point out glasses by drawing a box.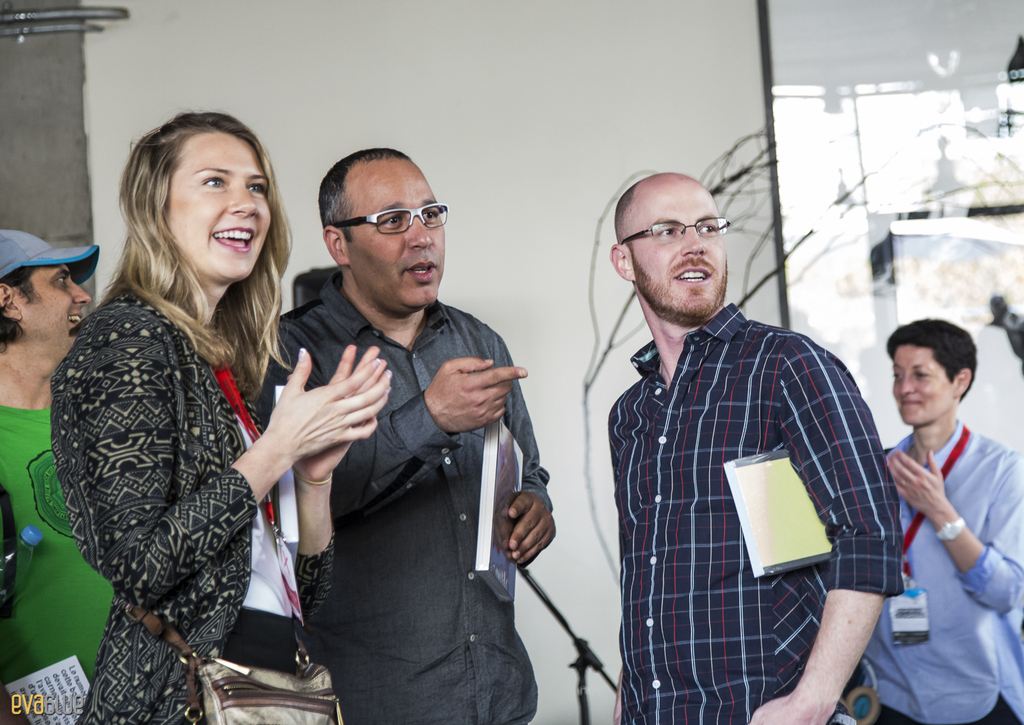
bbox=(319, 197, 449, 249).
